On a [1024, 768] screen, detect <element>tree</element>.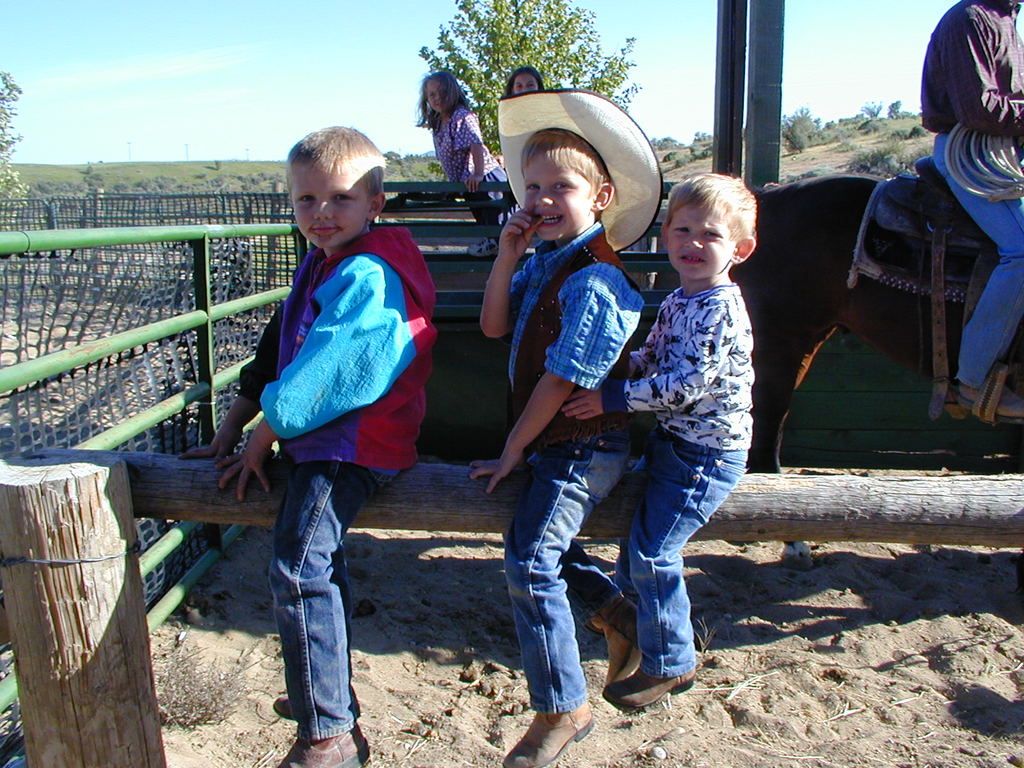
<bbox>888, 98, 913, 123</bbox>.
